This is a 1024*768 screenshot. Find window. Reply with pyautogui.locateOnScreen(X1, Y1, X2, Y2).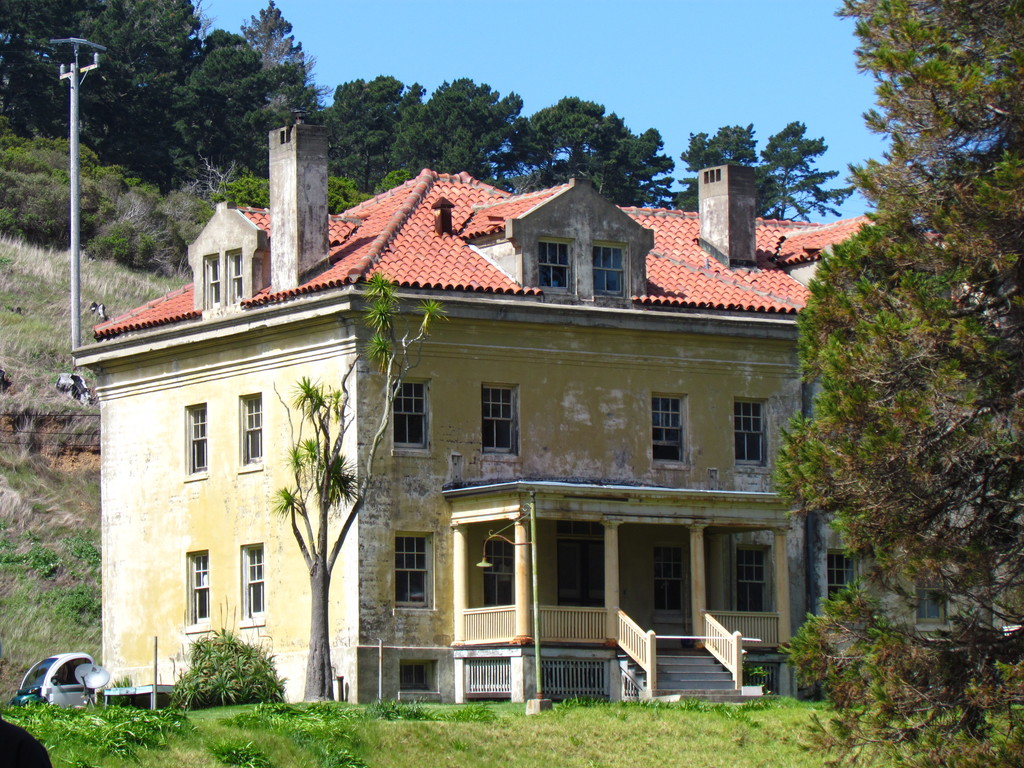
pyautogui.locateOnScreen(653, 549, 689, 615).
